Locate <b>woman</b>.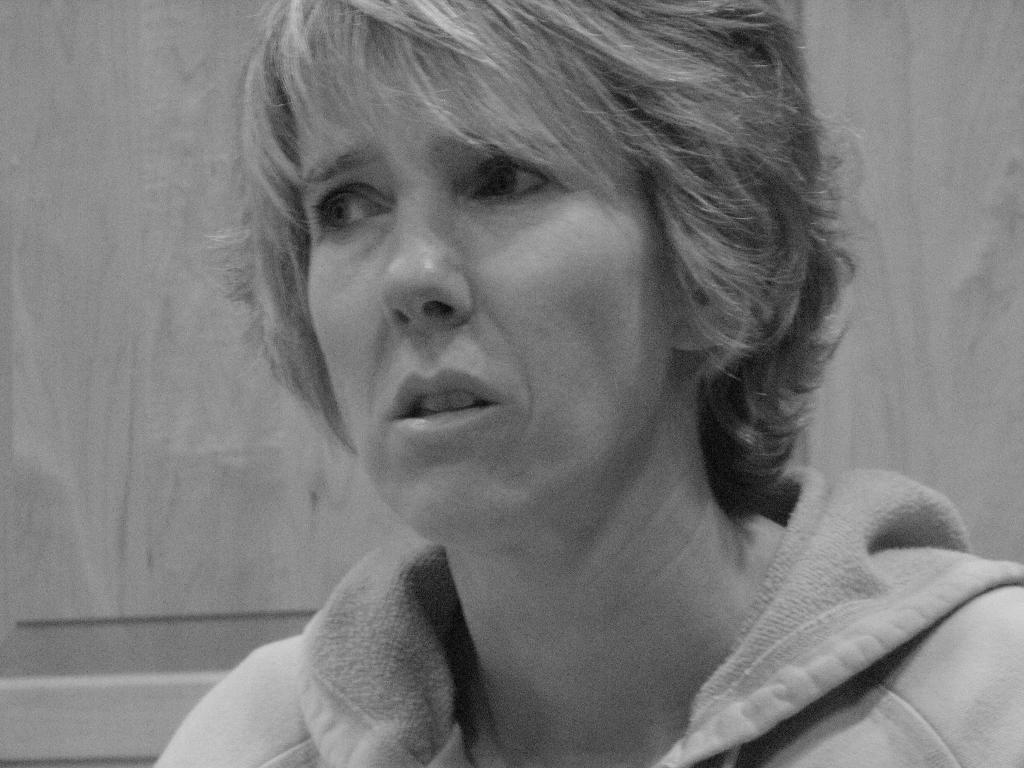
Bounding box: region(97, 17, 1016, 767).
